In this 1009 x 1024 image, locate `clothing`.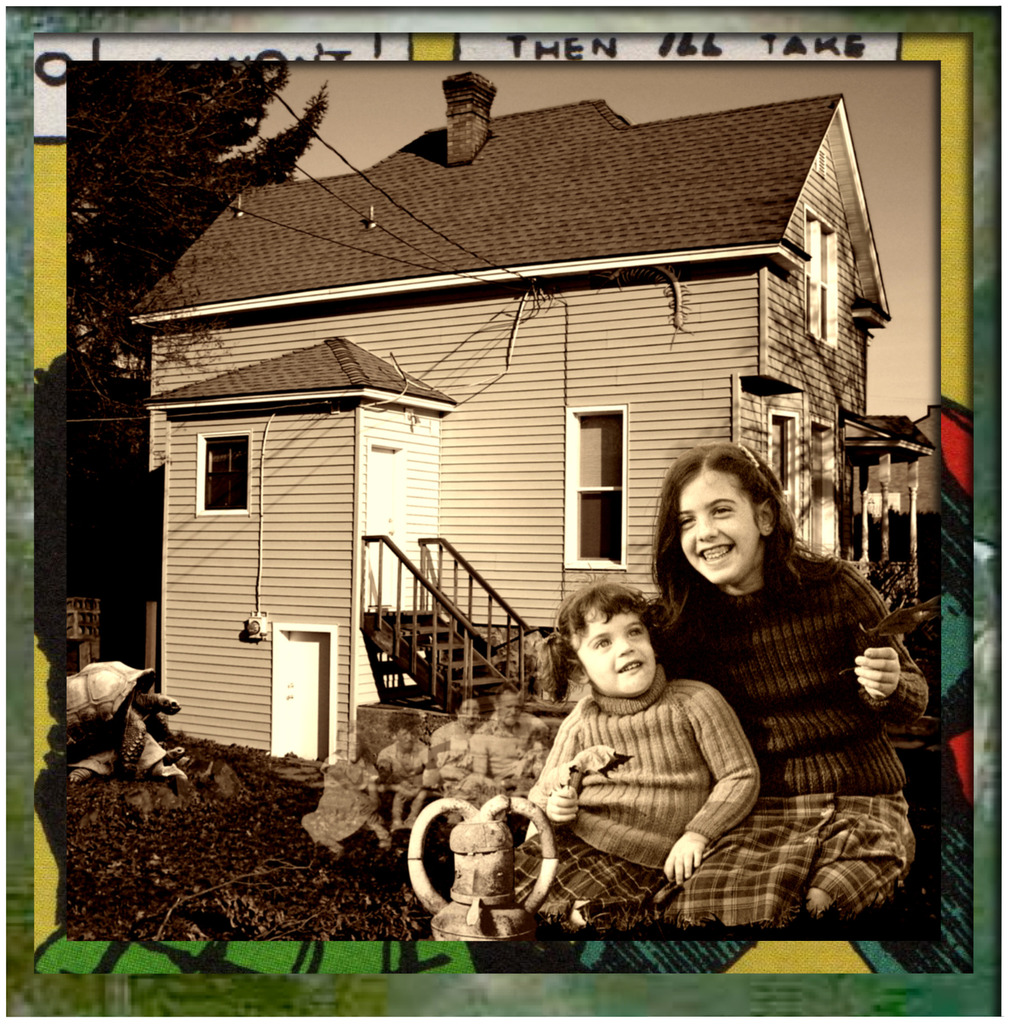
Bounding box: x1=476 y1=712 x2=553 y2=787.
